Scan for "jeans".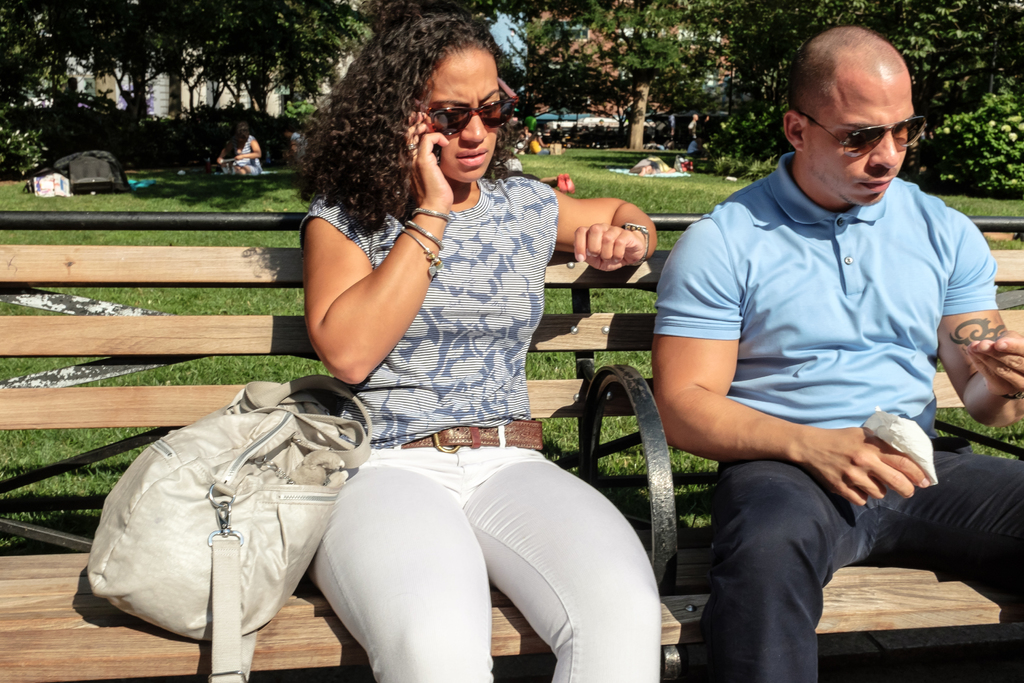
Scan result: [313, 425, 661, 682].
